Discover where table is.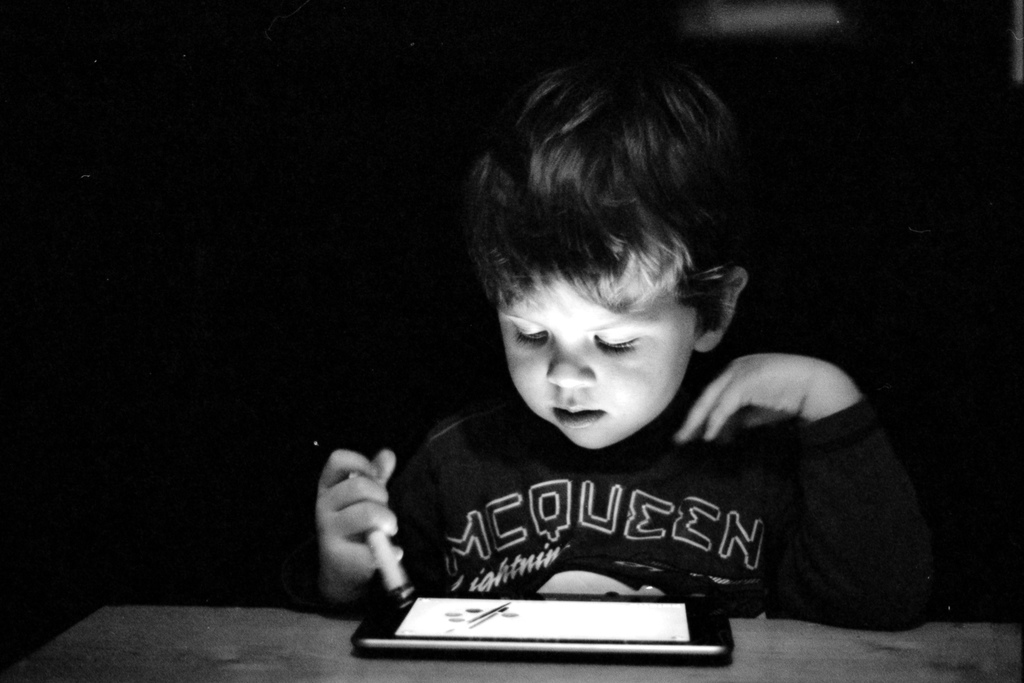
Discovered at BBox(0, 595, 1016, 682).
